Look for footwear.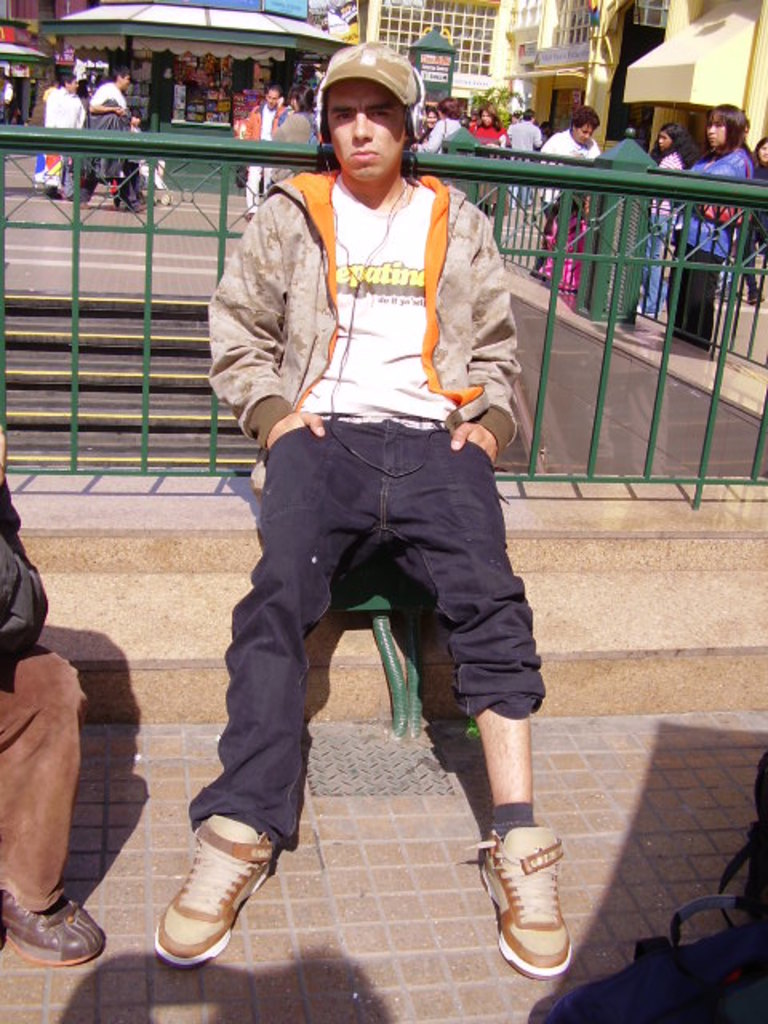
Found: detection(152, 816, 275, 974).
